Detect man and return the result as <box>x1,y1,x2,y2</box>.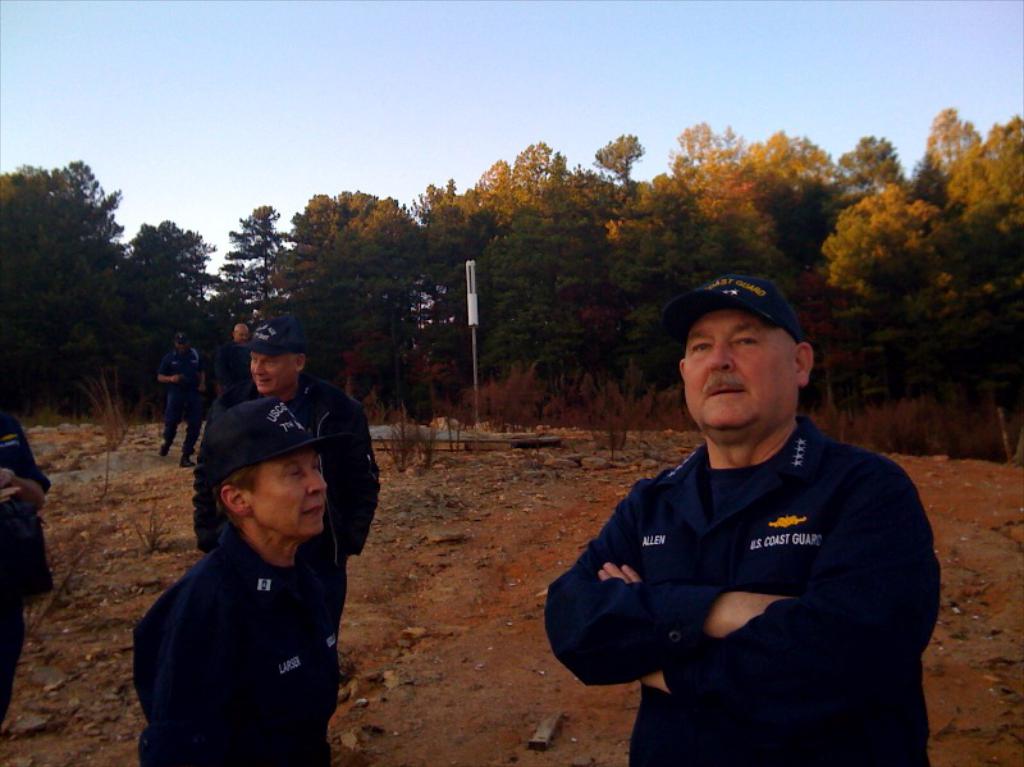
<box>547,270,945,766</box>.
